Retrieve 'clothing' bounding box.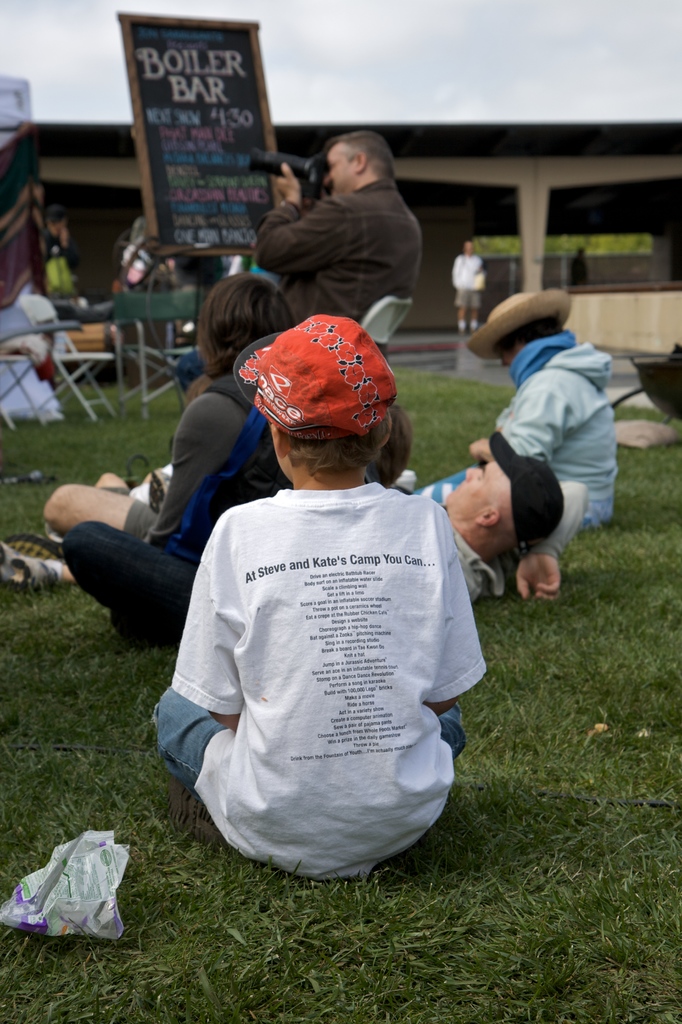
Bounding box: x1=412 y1=330 x2=612 y2=536.
